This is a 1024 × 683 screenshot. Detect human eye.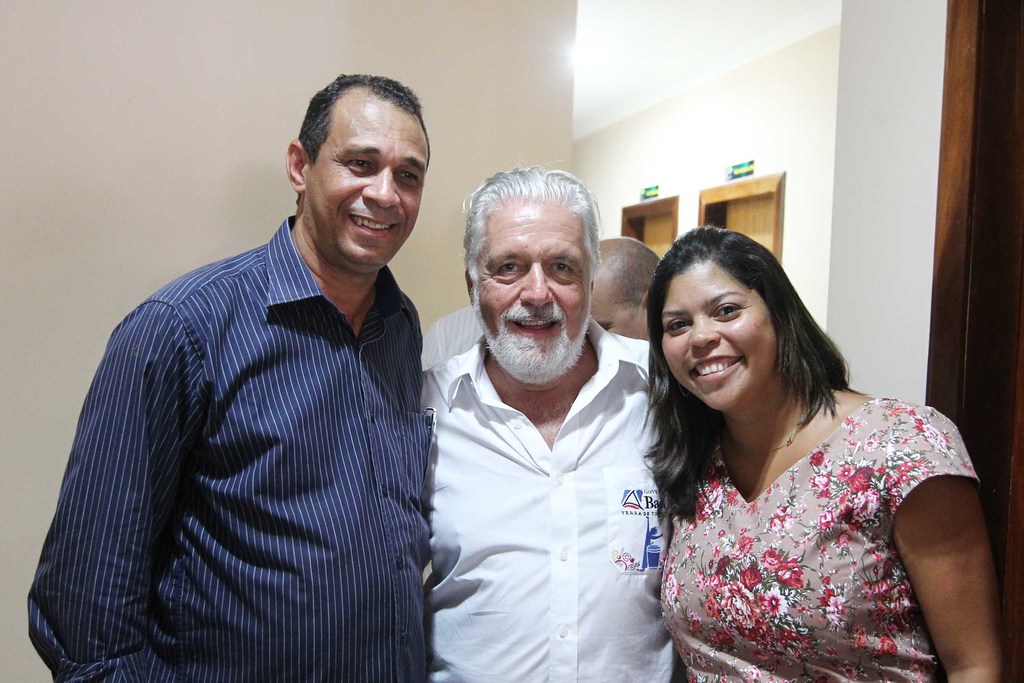
(x1=711, y1=301, x2=745, y2=320).
